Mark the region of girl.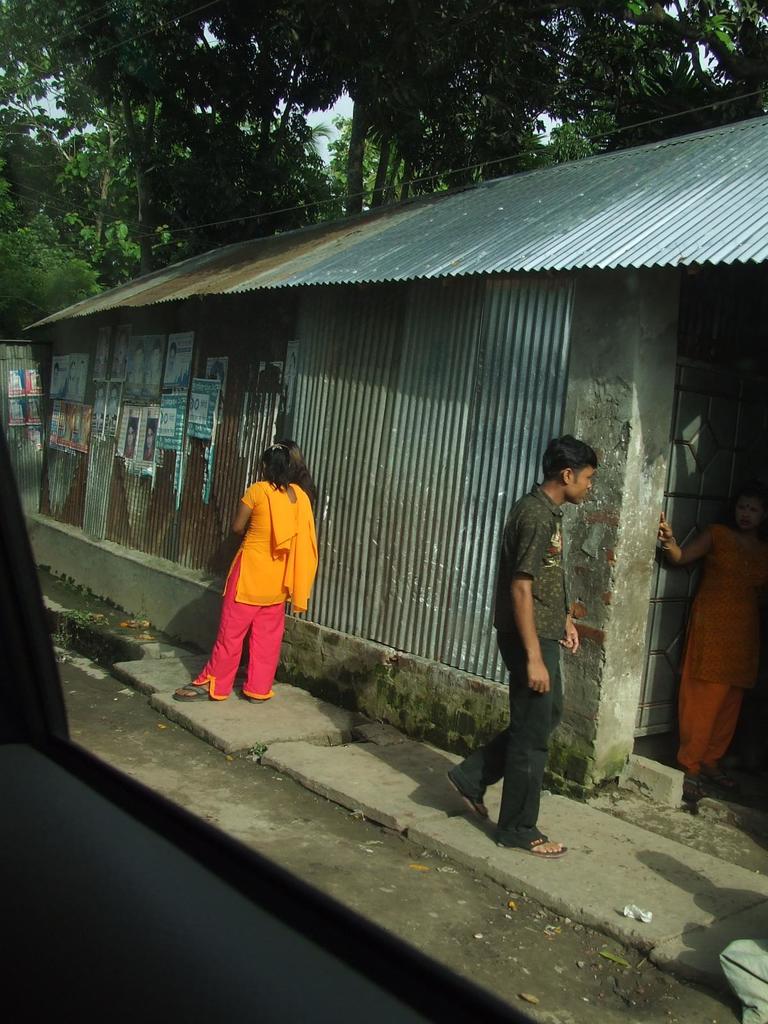
Region: 656/492/767/790.
